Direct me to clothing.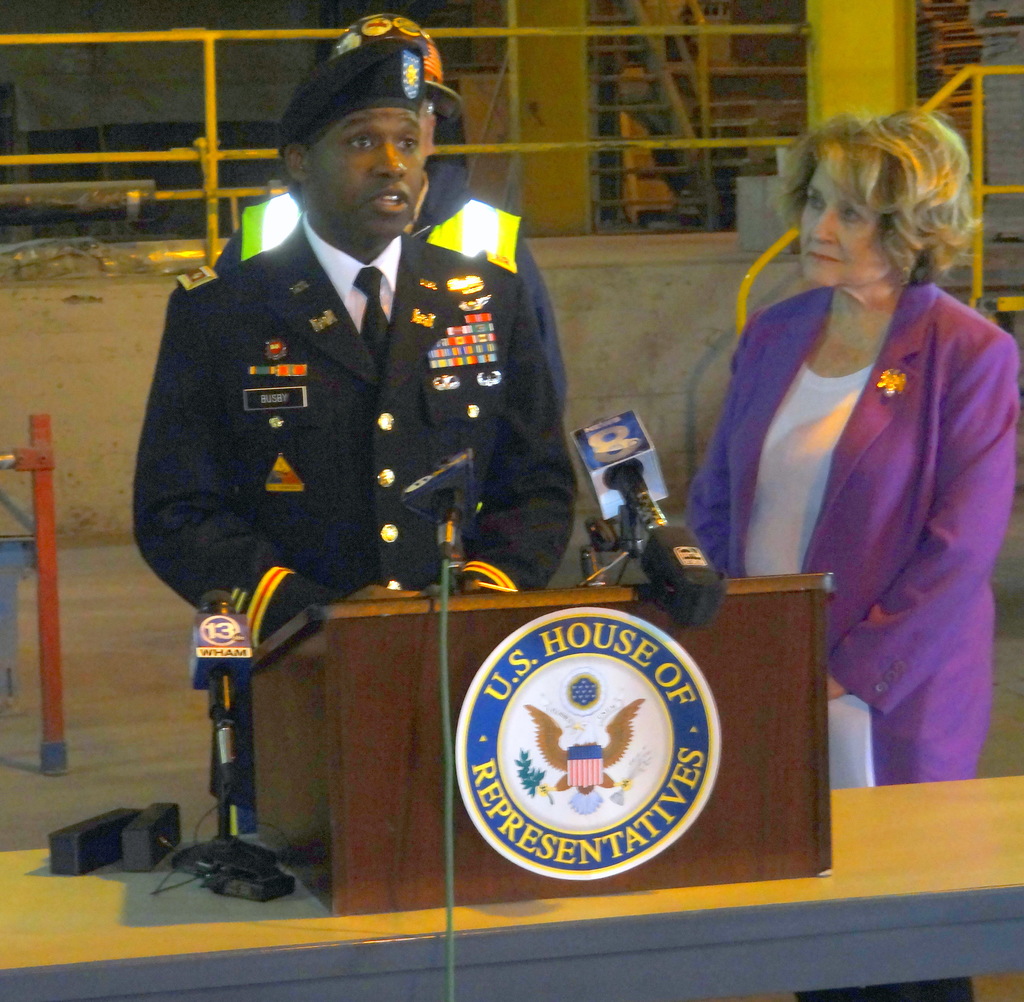
Direction: [x1=687, y1=271, x2=1023, y2=792].
